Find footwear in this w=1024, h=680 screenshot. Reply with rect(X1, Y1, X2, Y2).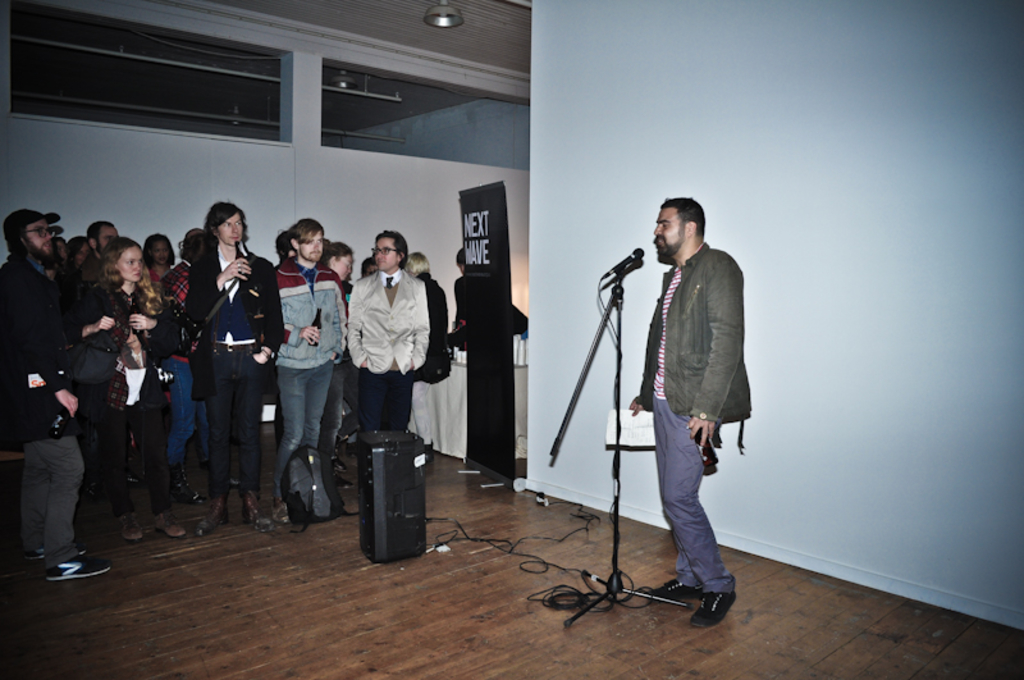
rect(24, 546, 58, 569).
